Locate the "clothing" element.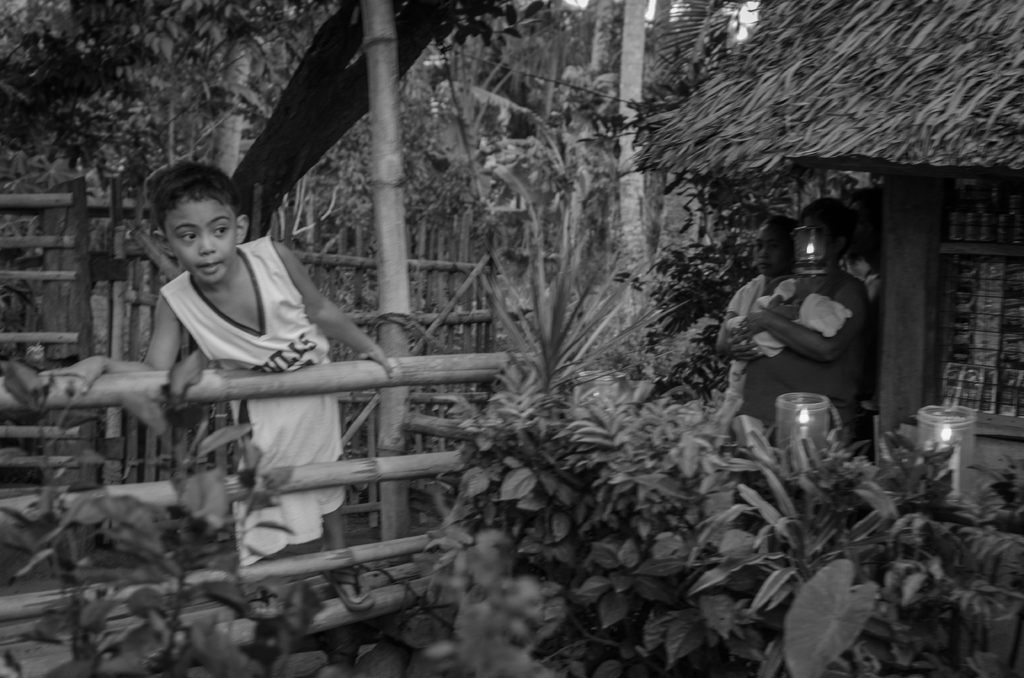
Element bbox: (x1=724, y1=266, x2=788, y2=394).
